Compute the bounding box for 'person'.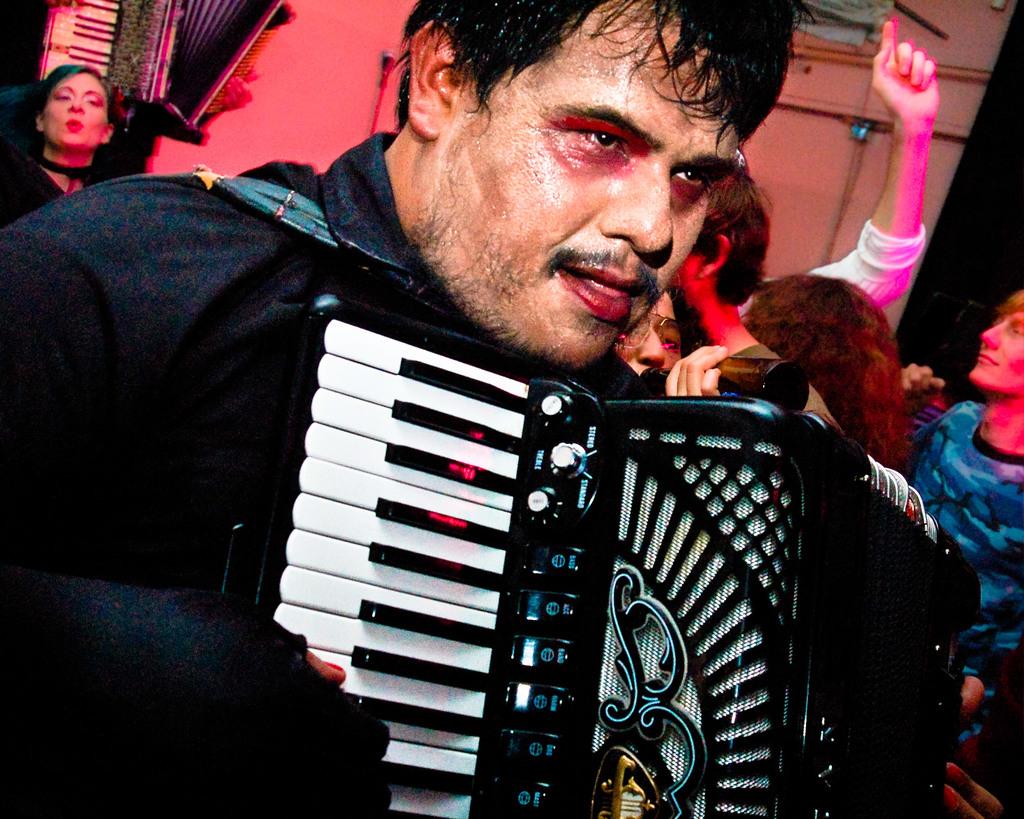
[left=895, top=285, right=1023, bottom=818].
